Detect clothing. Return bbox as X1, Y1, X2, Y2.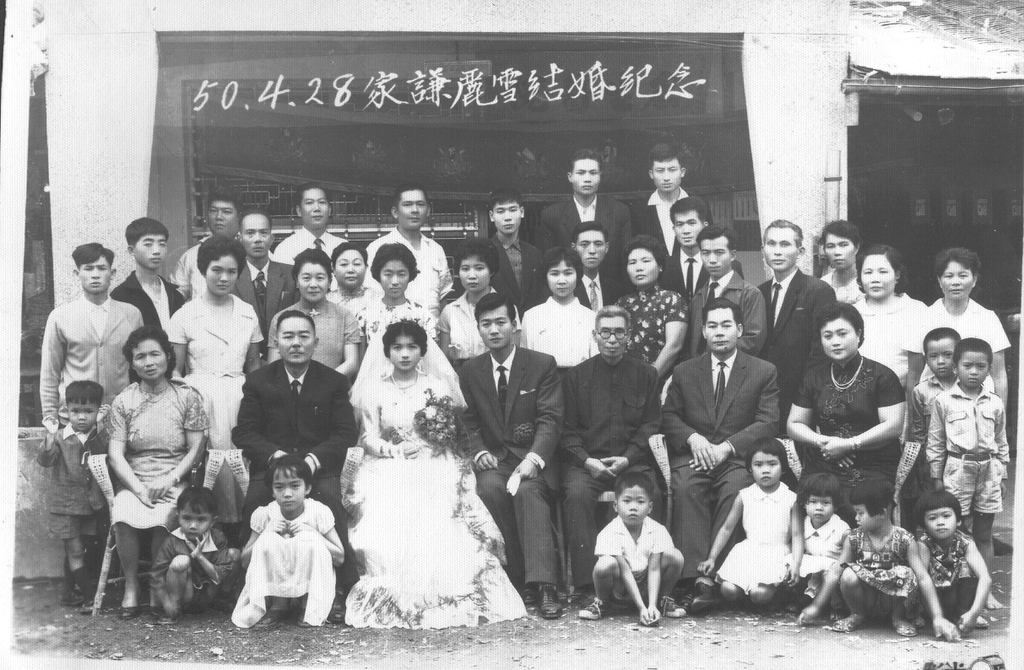
34, 417, 114, 543.
